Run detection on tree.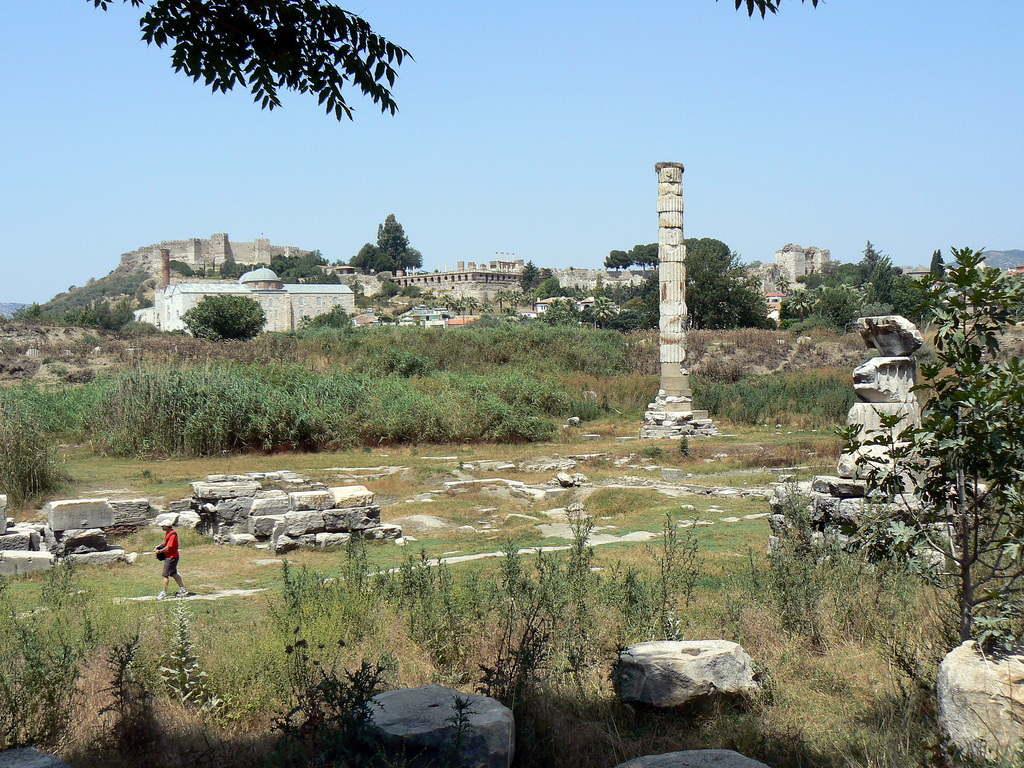
Result: [778, 244, 941, 331].
